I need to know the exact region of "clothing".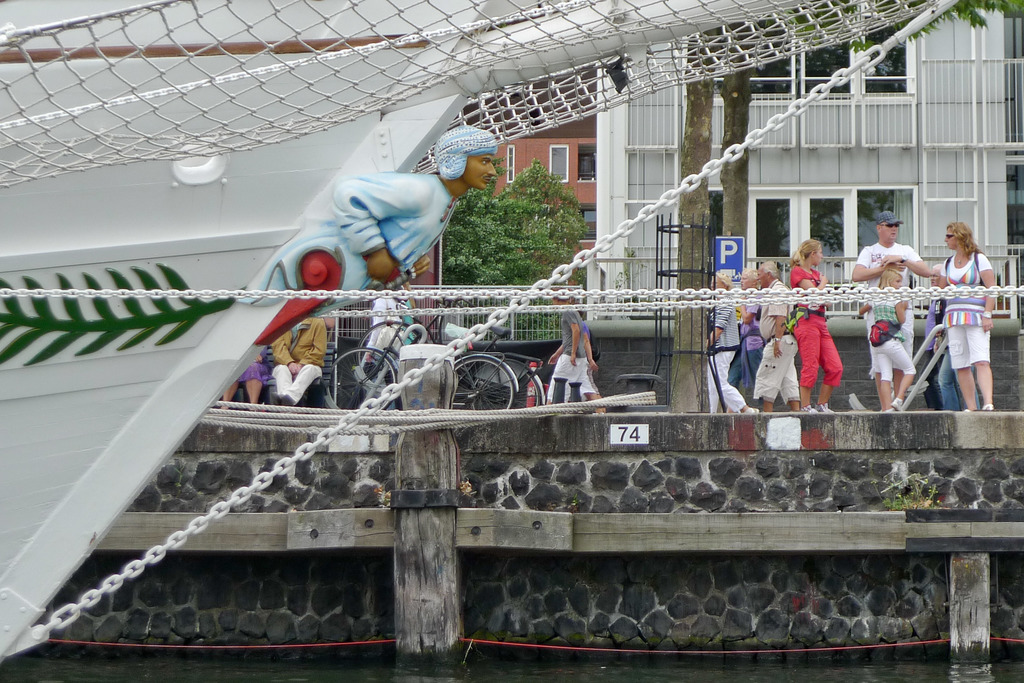
Region: [239,352,268,387].
